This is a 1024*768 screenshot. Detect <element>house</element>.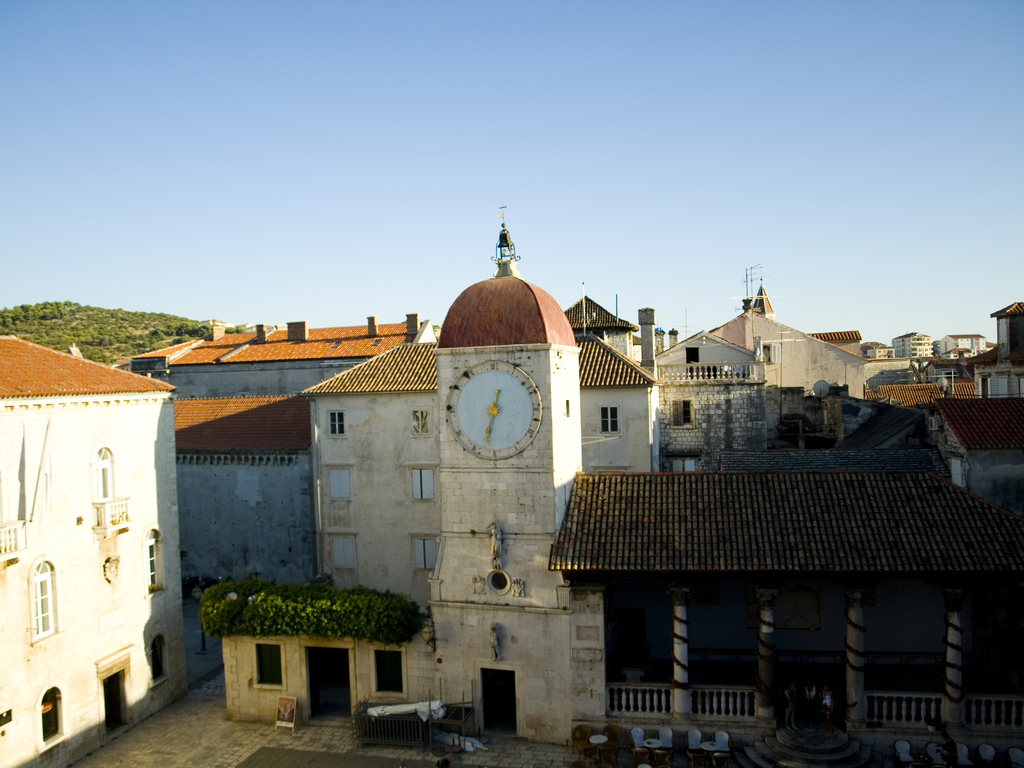
<region>866, 294, 1023, 502</region>.
